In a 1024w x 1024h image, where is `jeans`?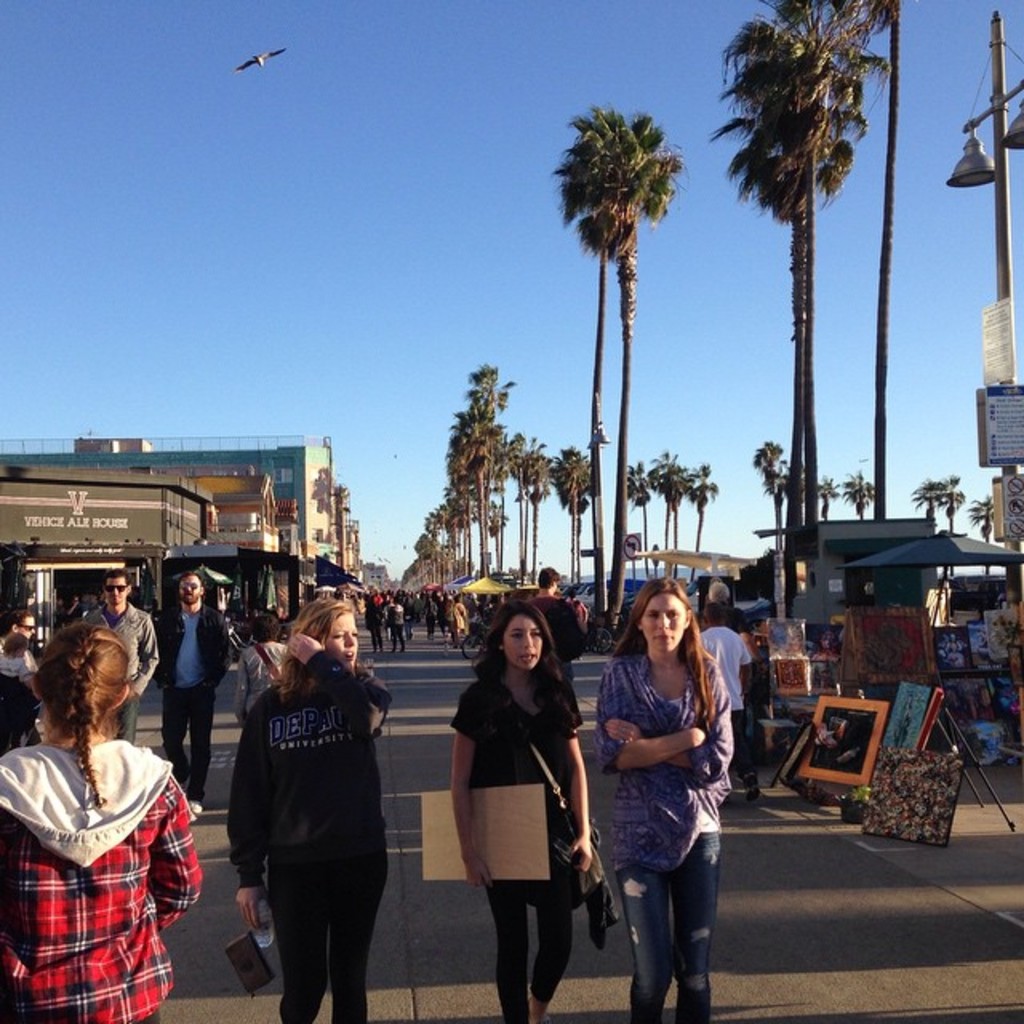
left=429, top=618, right=440, bottom=645.
